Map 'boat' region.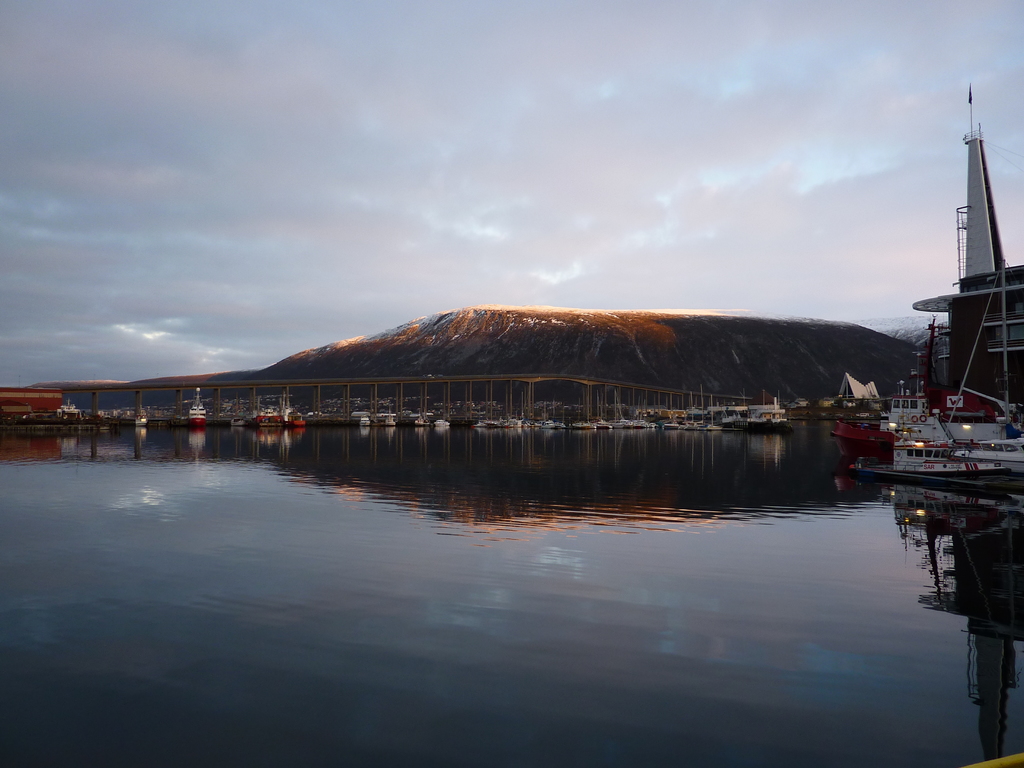
Mapped to <region>694, 383, 708, 431</region>.
